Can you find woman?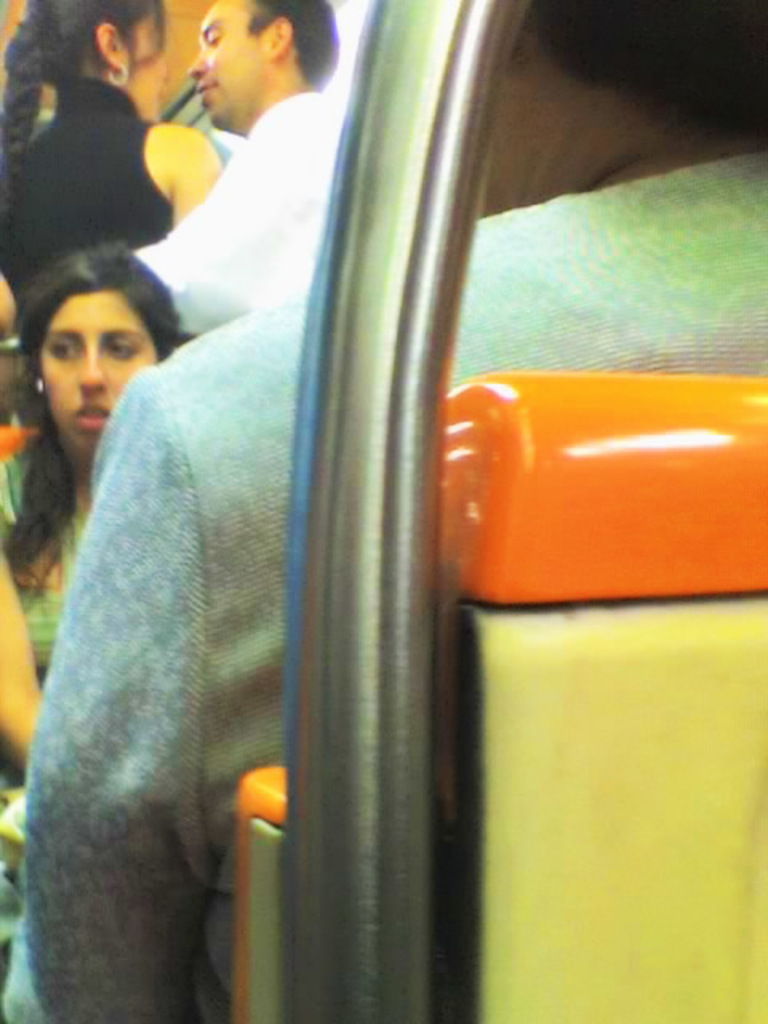
Yes, bounding box: bbox=(0, 0, 218, 334).
